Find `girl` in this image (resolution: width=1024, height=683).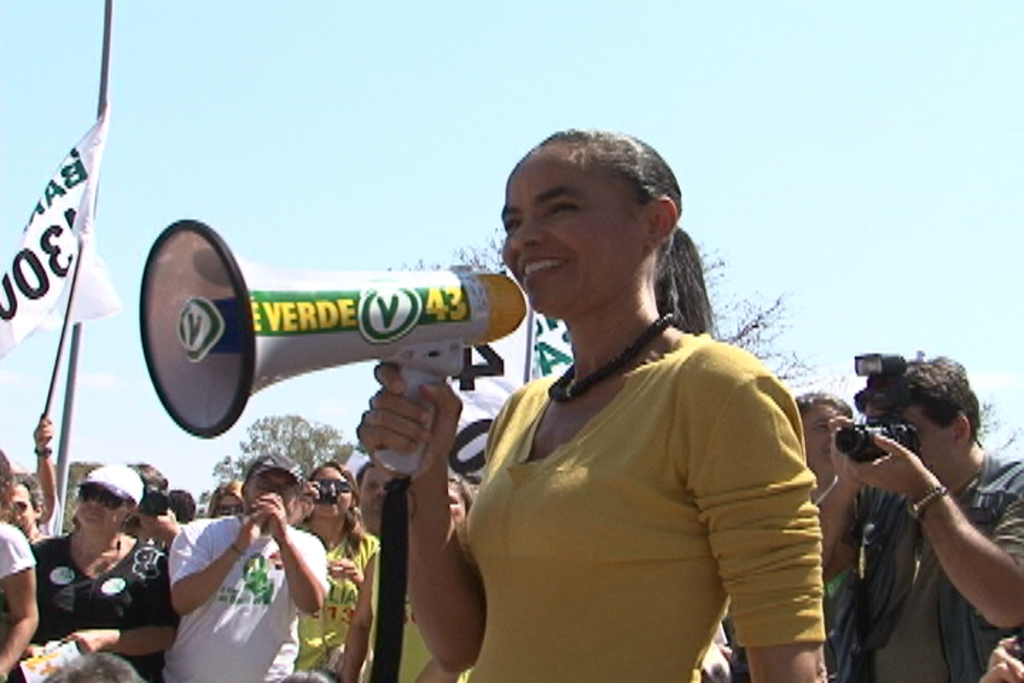
[left=294, top=460, right=380, bottom=682].
